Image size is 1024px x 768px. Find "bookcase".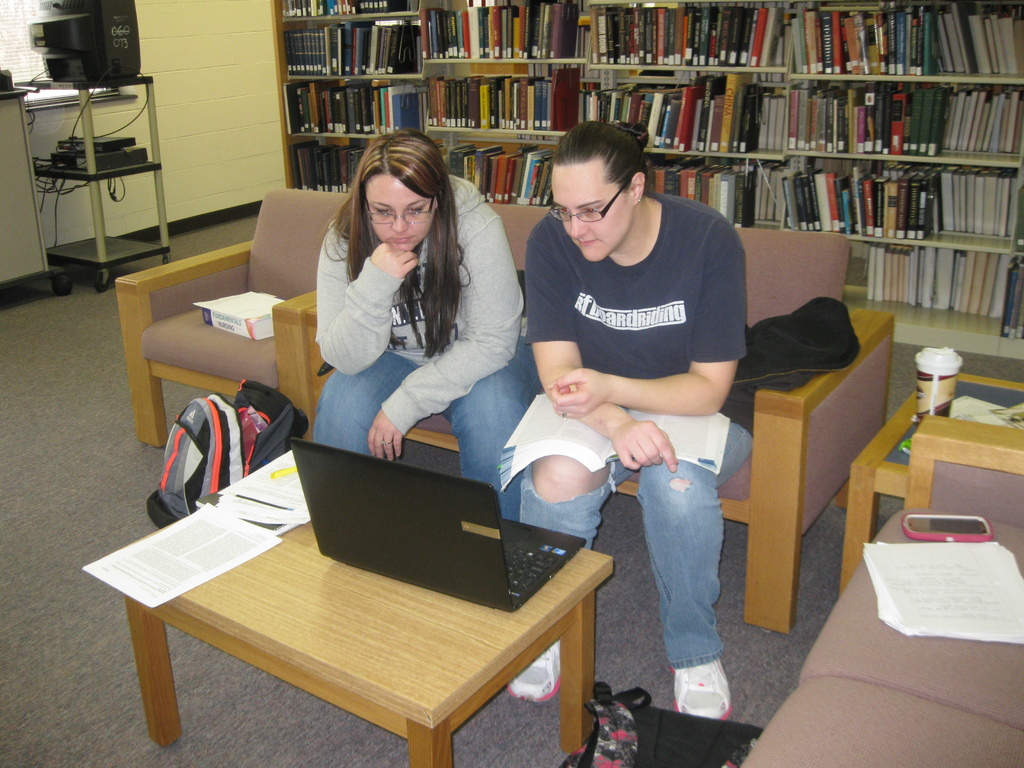
left=266, top=15, right=960, bottom=257.
